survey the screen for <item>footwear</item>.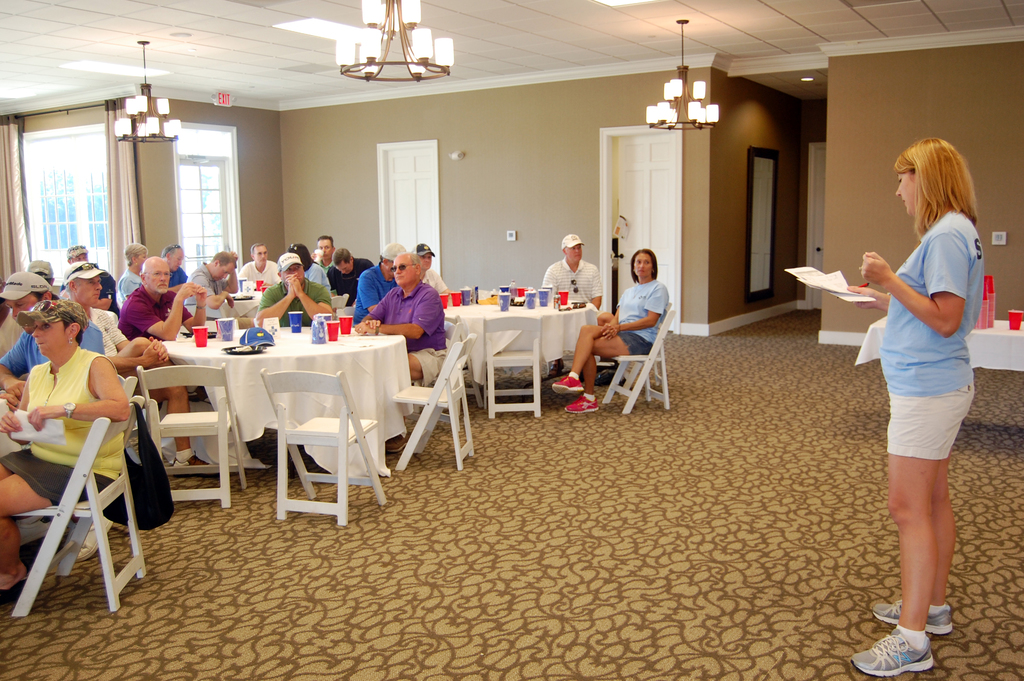
Survey found: box=[564, 397, 600, 413].
